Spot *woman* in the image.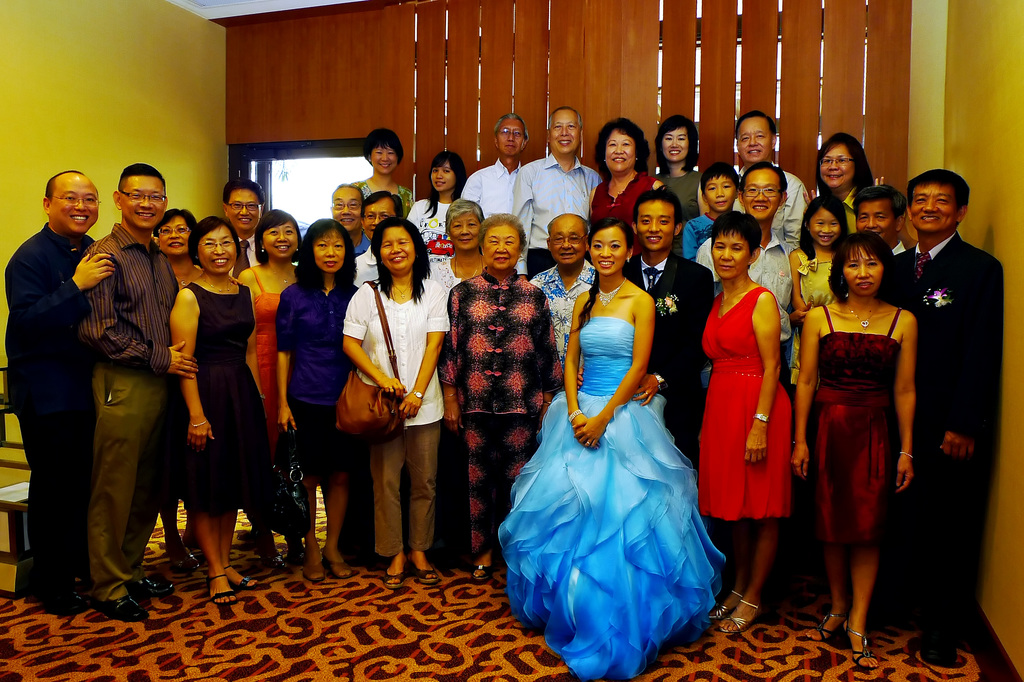
*woman* found at x1=235, y1=210, x2=306, y2=571.
